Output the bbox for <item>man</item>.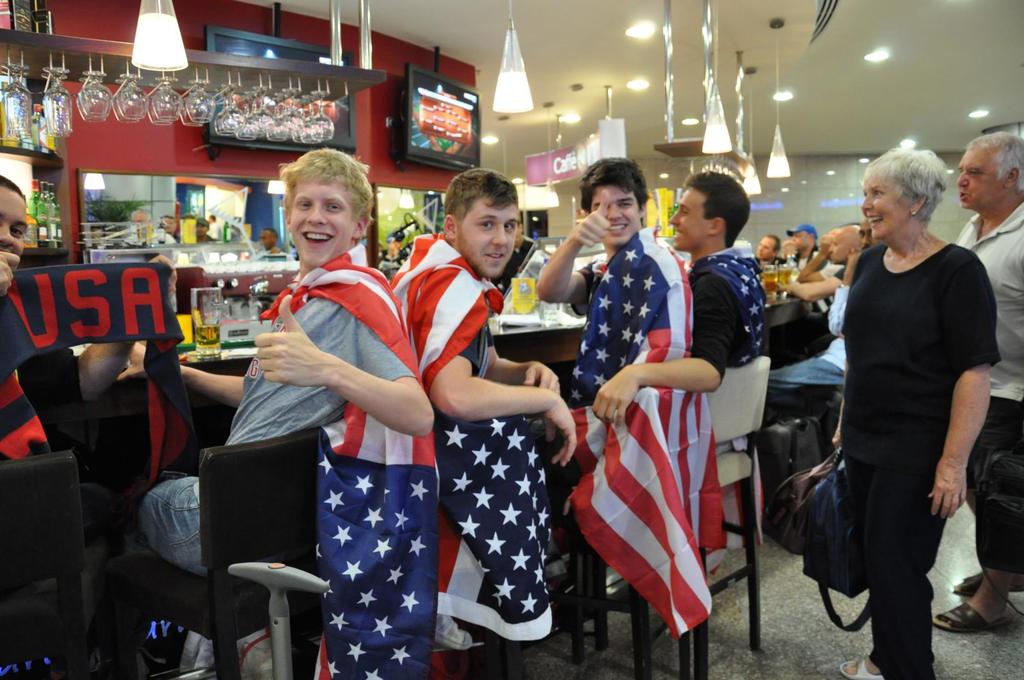
776, 224, 863, 304.
